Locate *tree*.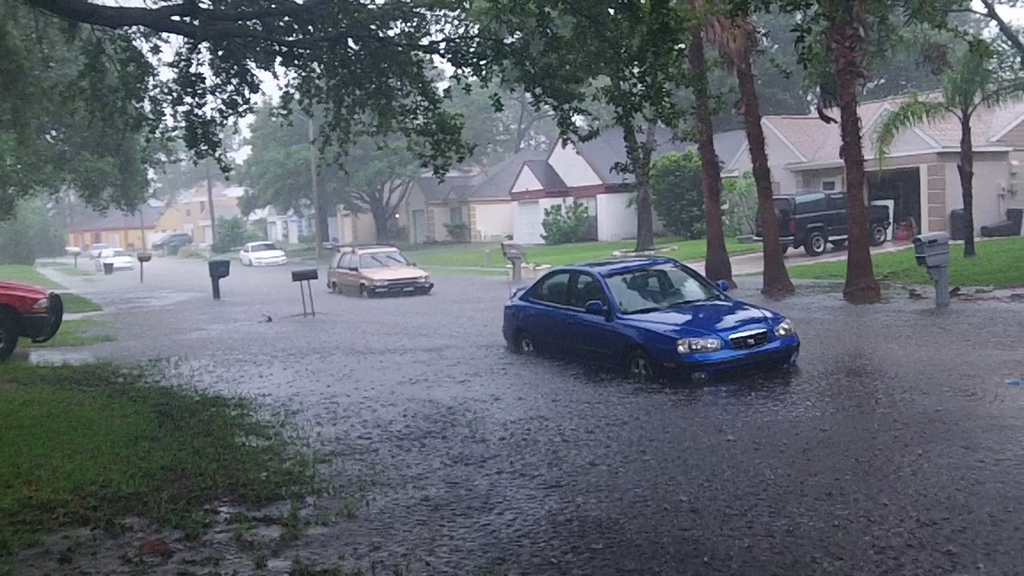
Bounding box: [x1=0, y1=183, x2=66, y2=265].
